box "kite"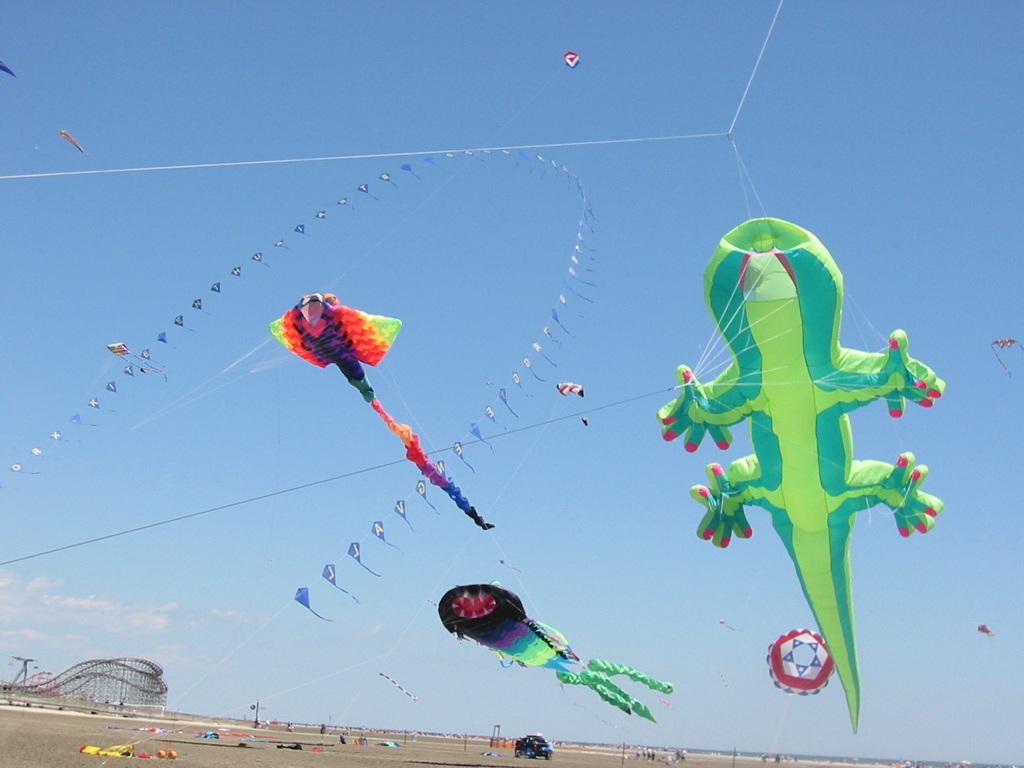
[left=432, top=457, right=446, bottom=474]
